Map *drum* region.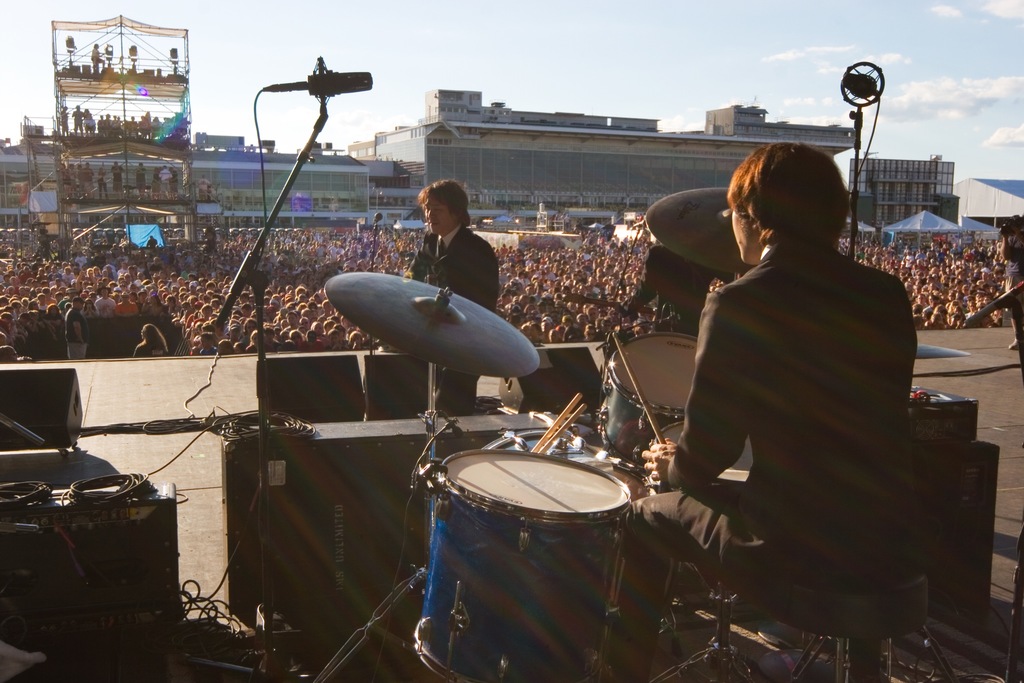
Mapped to [413, 449, 636, 682].
